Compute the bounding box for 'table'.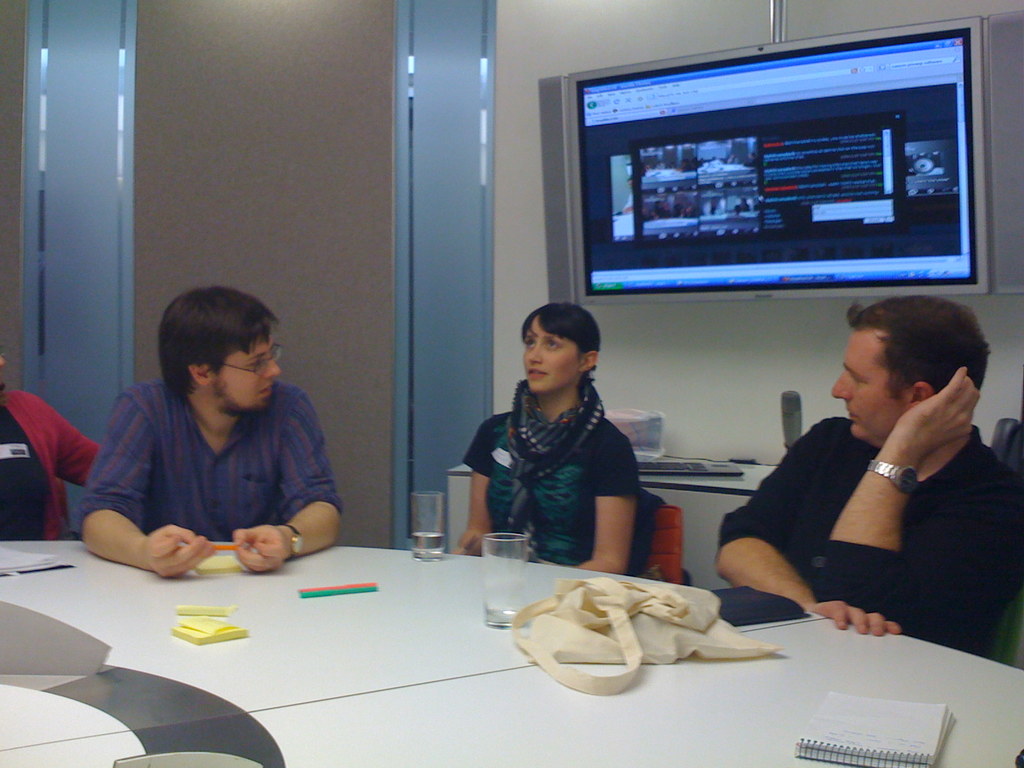
left=75, top=473, right=908, bottom=767.
